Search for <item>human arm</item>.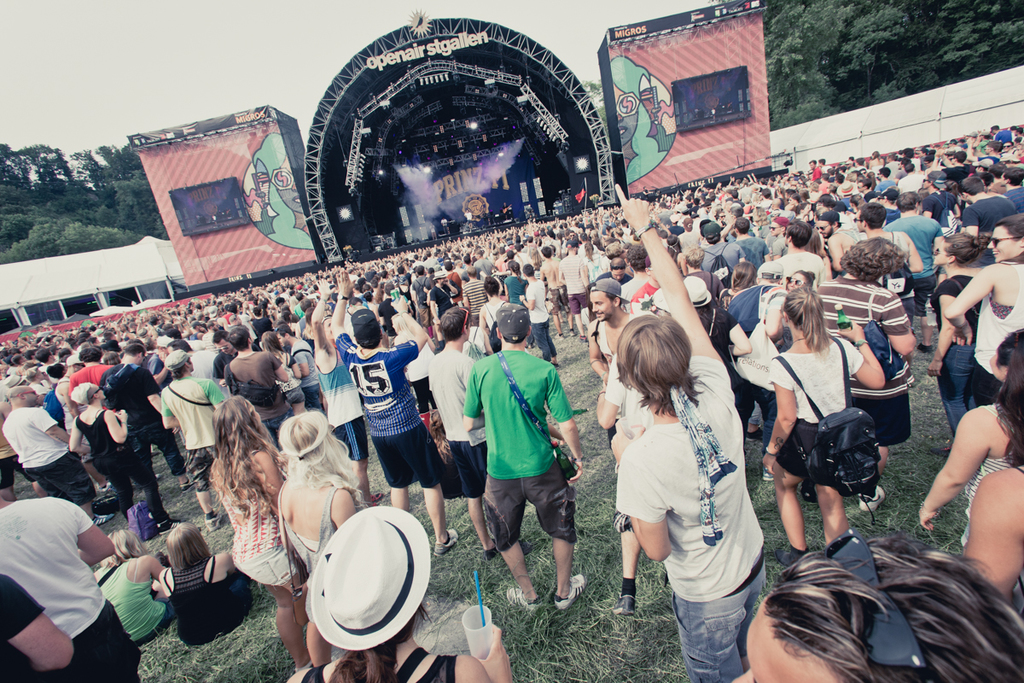
Found at x1=597, y1=357, x2=624, y2=431.
